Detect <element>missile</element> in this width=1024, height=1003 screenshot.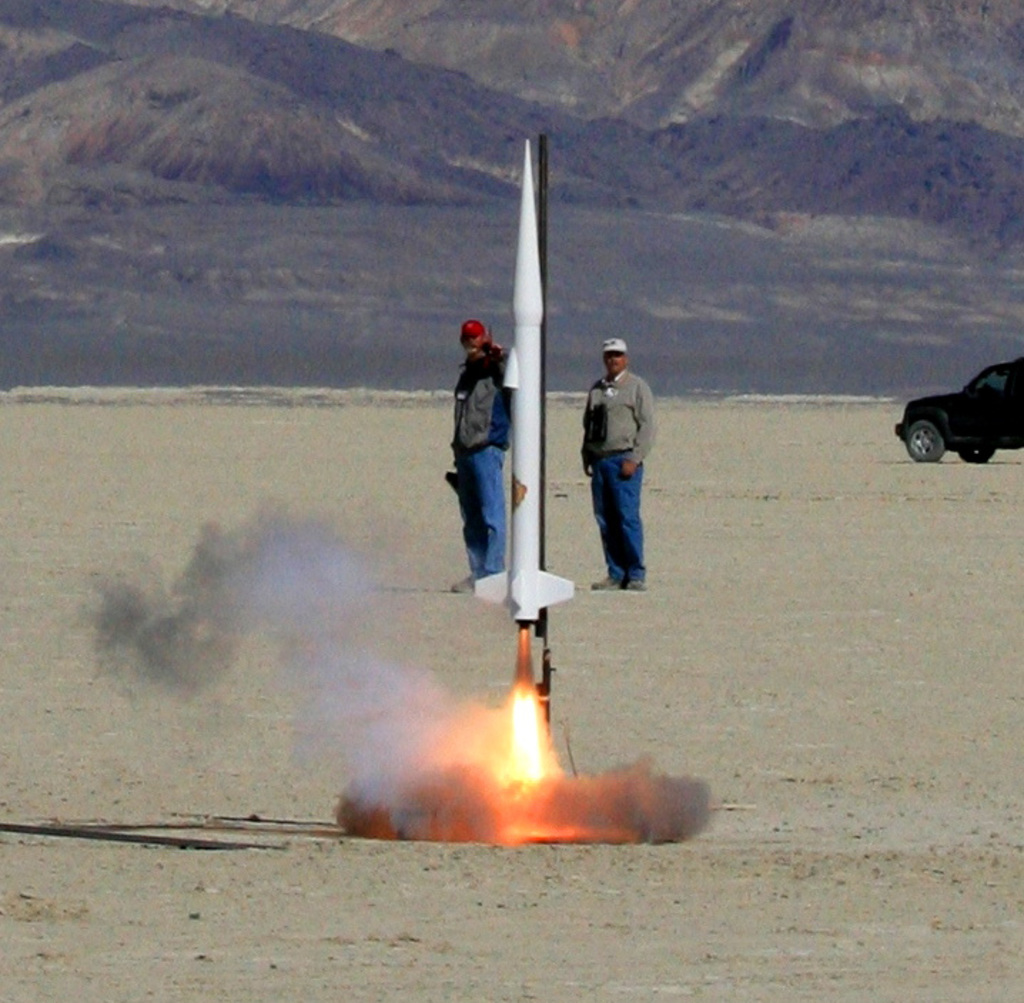
Detection: Rect(469, 130, 578, 621).
